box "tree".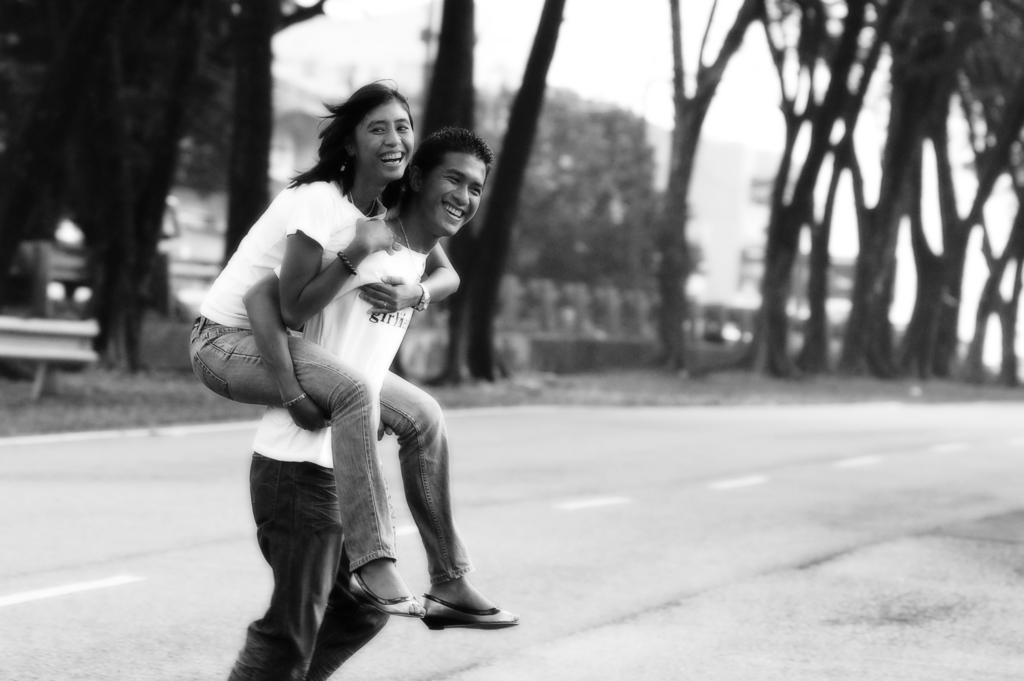
x1=467 y1=0 x2=566 y2=385.
